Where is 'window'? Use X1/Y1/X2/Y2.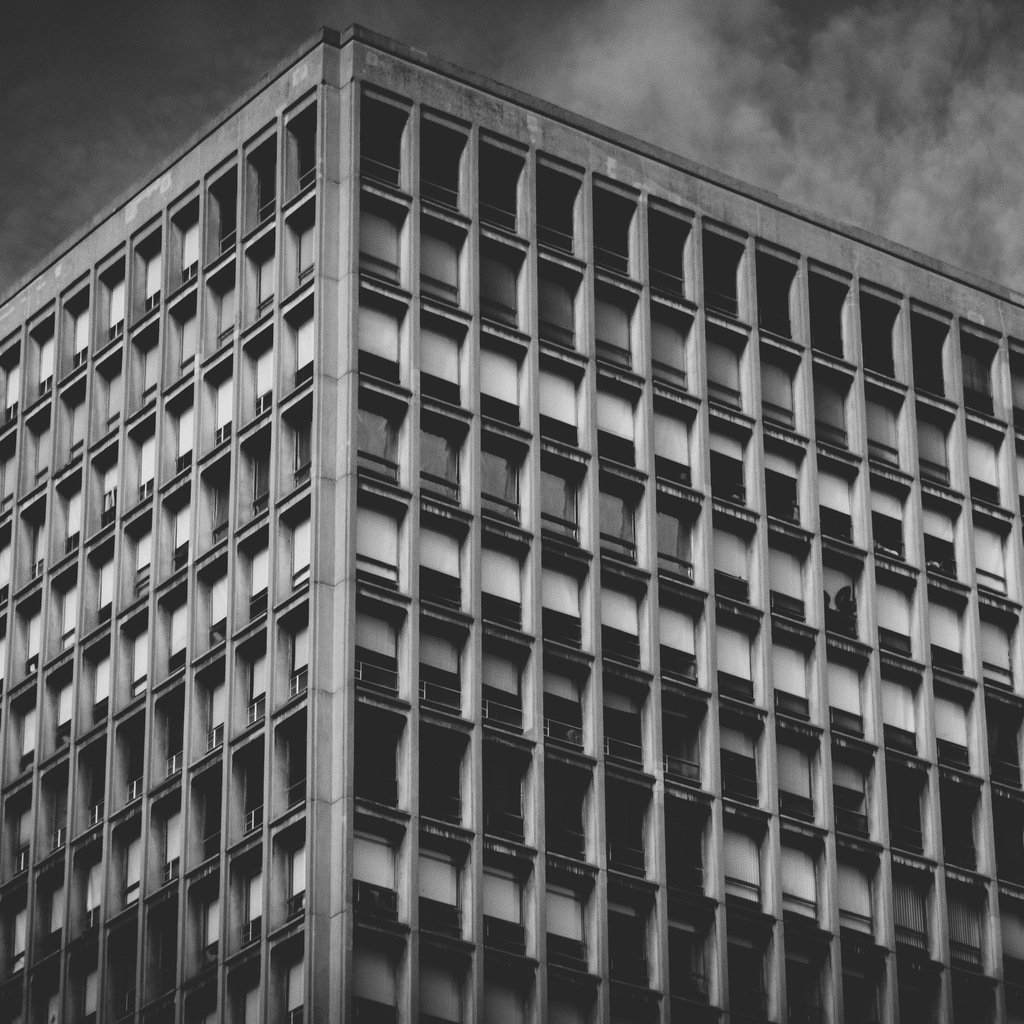
943/774/994/884.
